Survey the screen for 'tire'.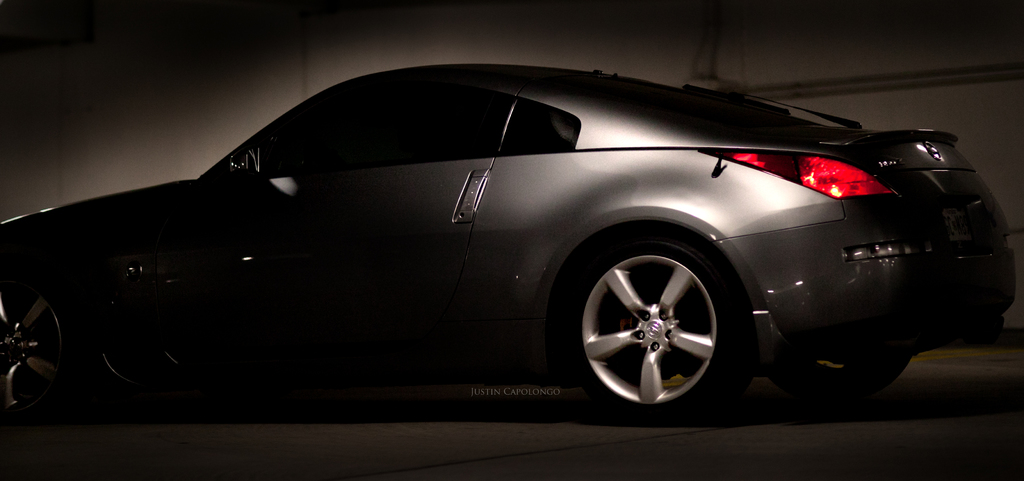
Survey found: bbox=[575, 233, 736, 409].
